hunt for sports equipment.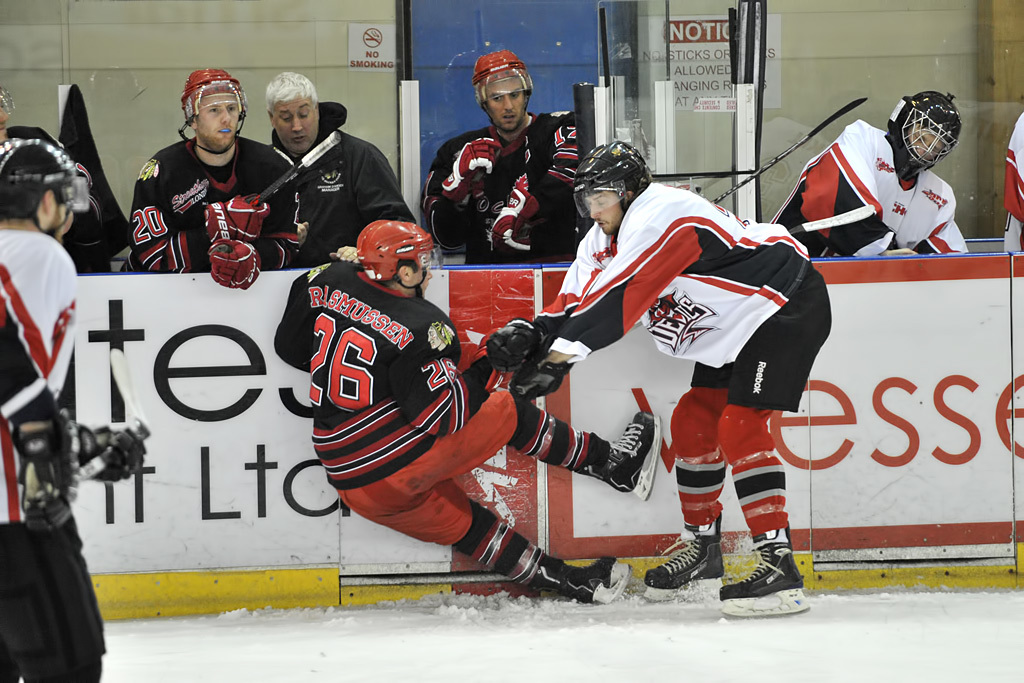
Hunted down at detection(715, 96, 867, 203).
